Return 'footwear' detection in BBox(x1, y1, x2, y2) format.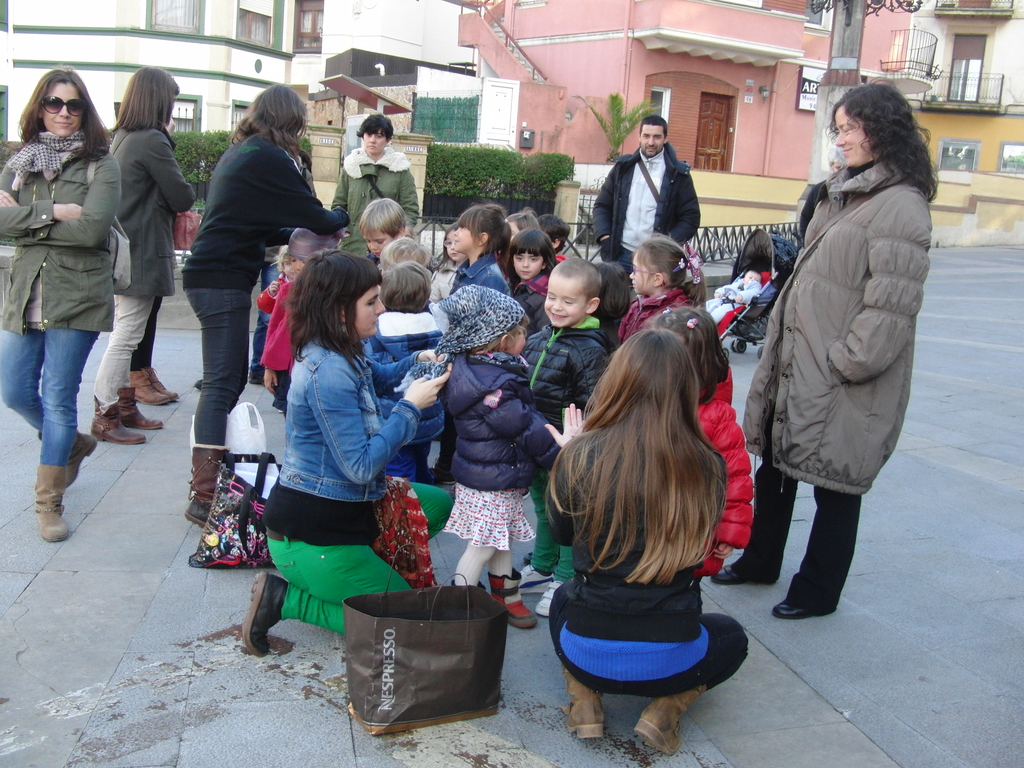
BBox(710, 560, 783, 588).
